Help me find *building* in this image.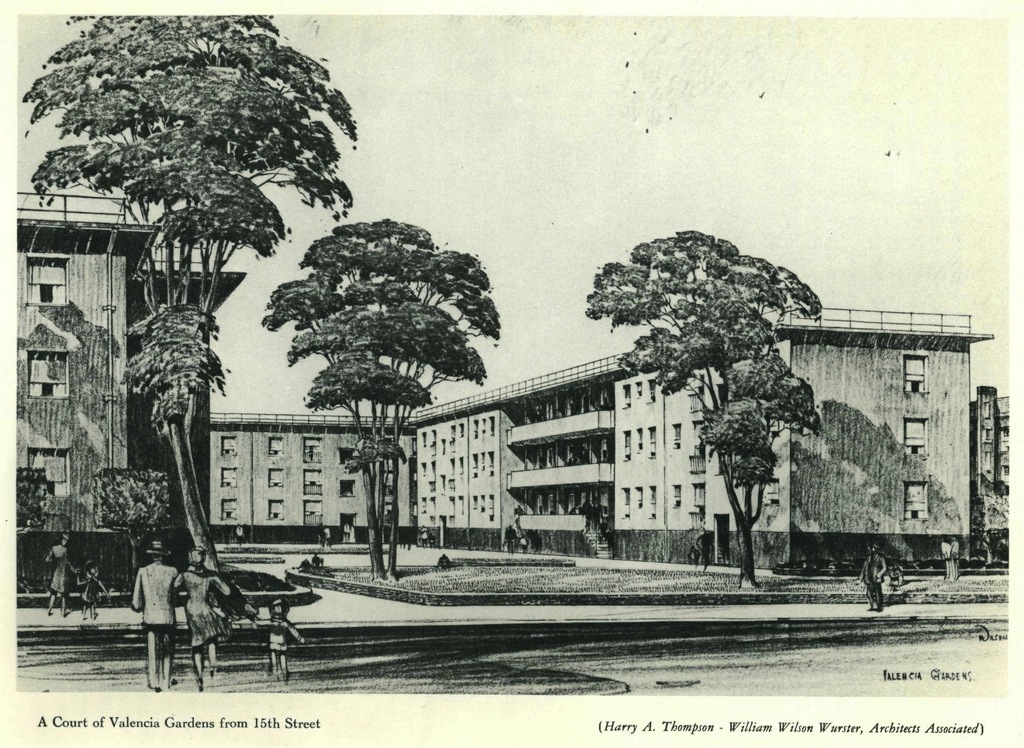
Found it: [8,191,995,596].
